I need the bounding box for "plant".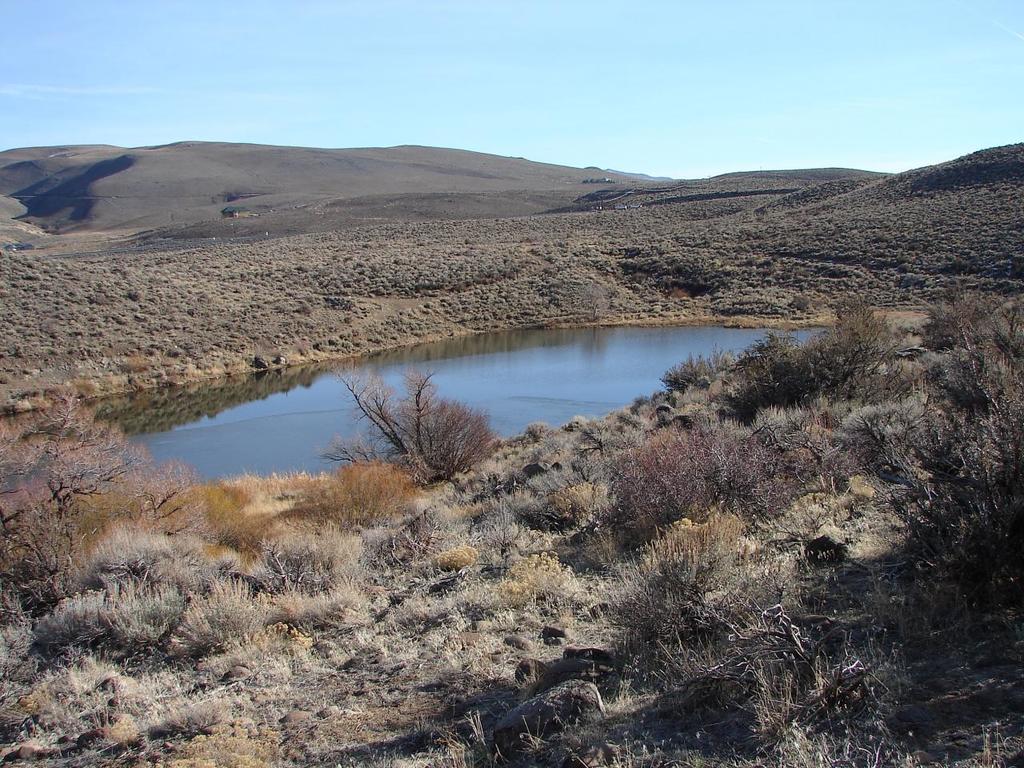
Here it is: <region>930, 358, 1023, 538</region>.
